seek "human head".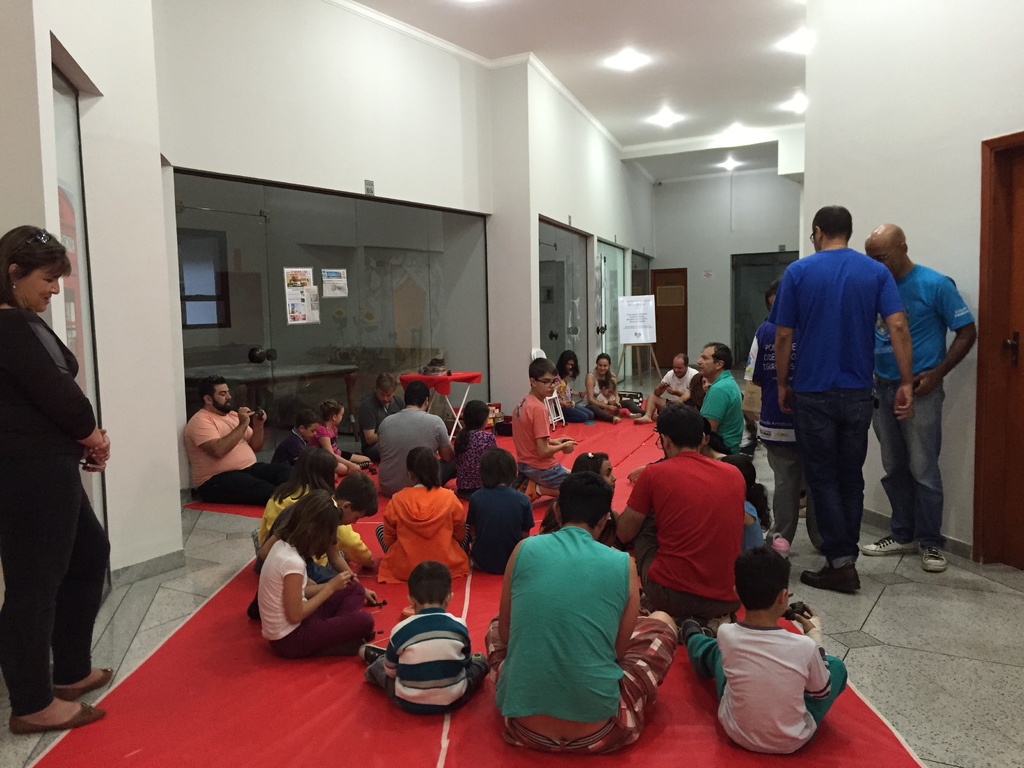
(813, 204, 851, 252).
